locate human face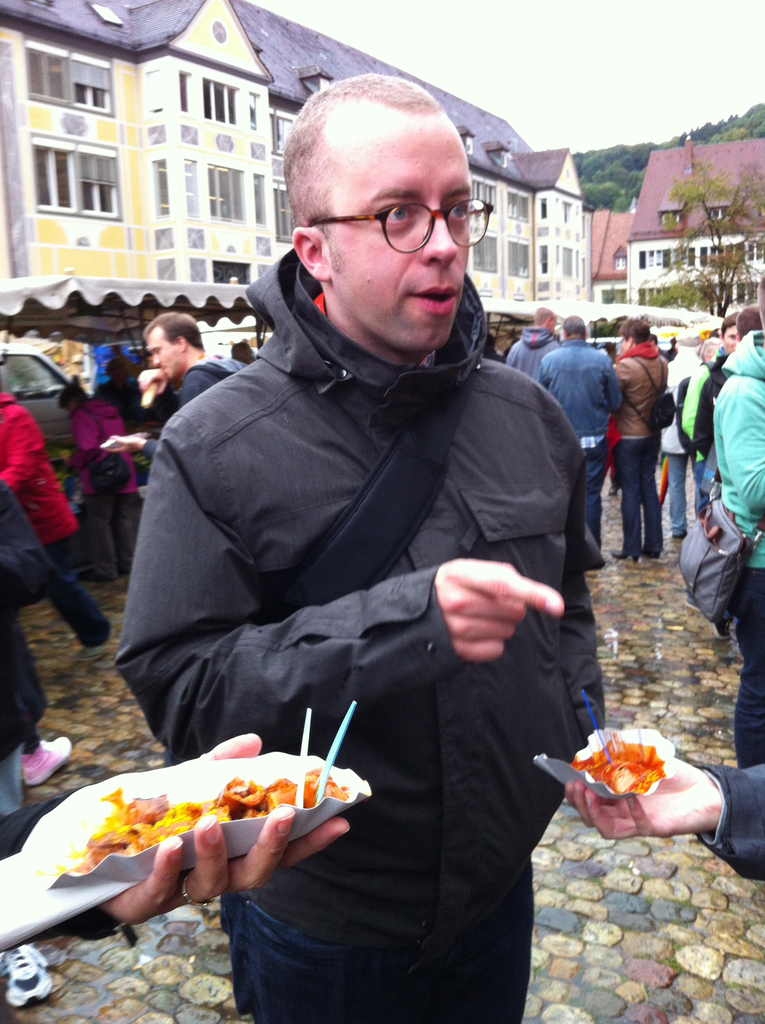
[325, 124, 470, 344]
